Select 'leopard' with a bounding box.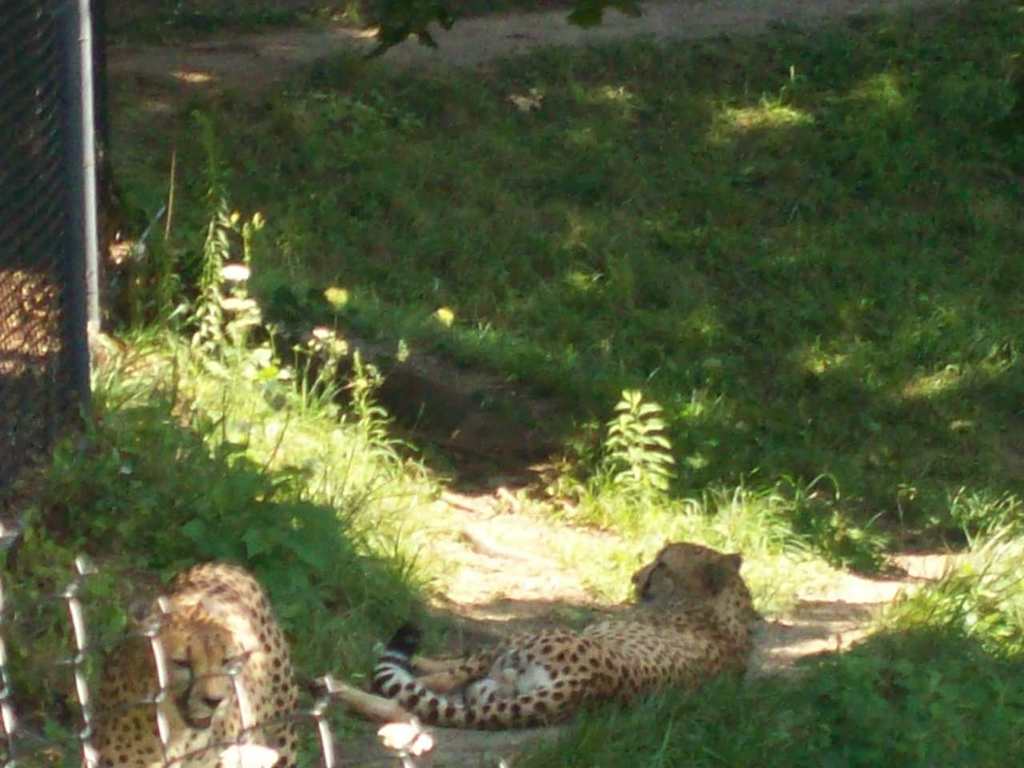
pyautogui.locateOnScreen(370, 536, 754, 730).
